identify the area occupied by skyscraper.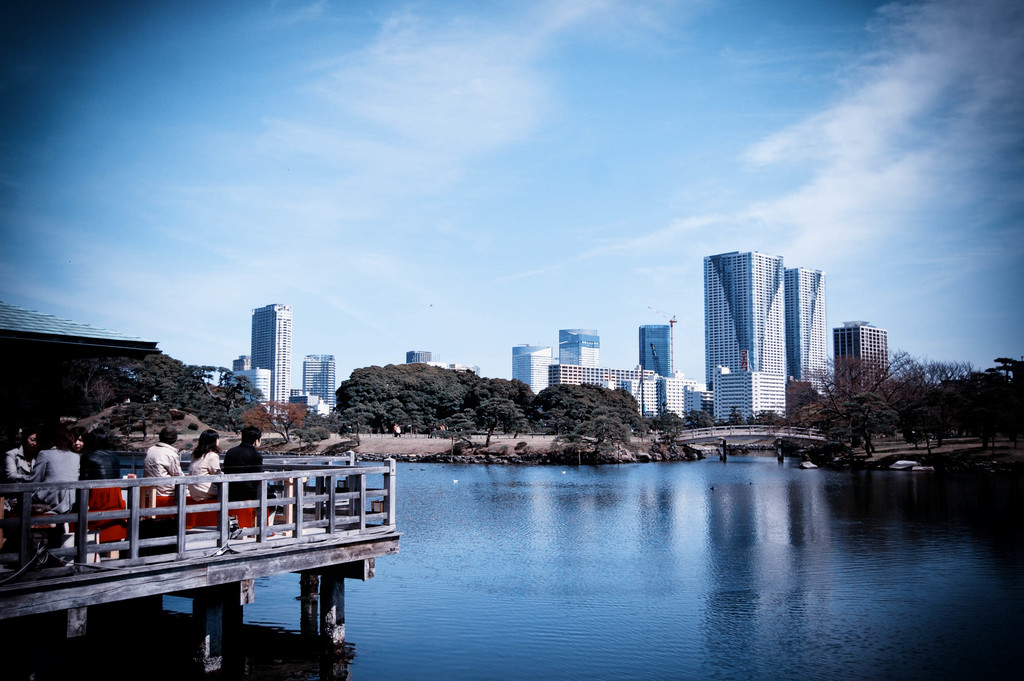
Area: detection(303, 353, 333, 415).
